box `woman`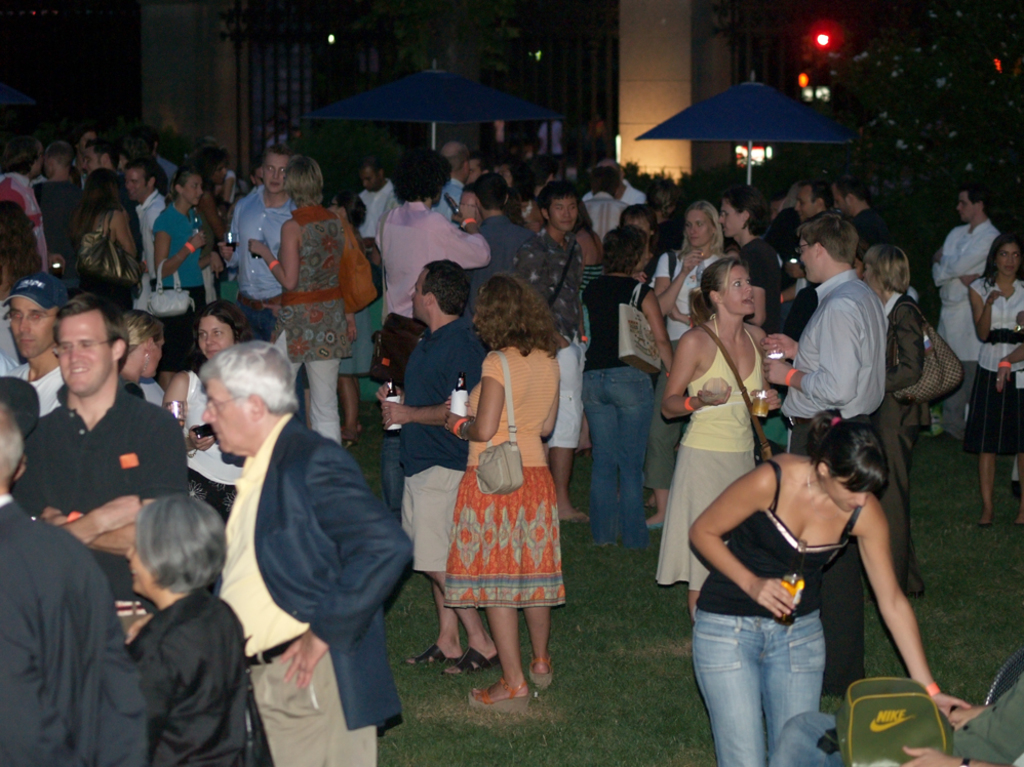
pyautogui.locateOnScreen(327, 192, 378, 445)
